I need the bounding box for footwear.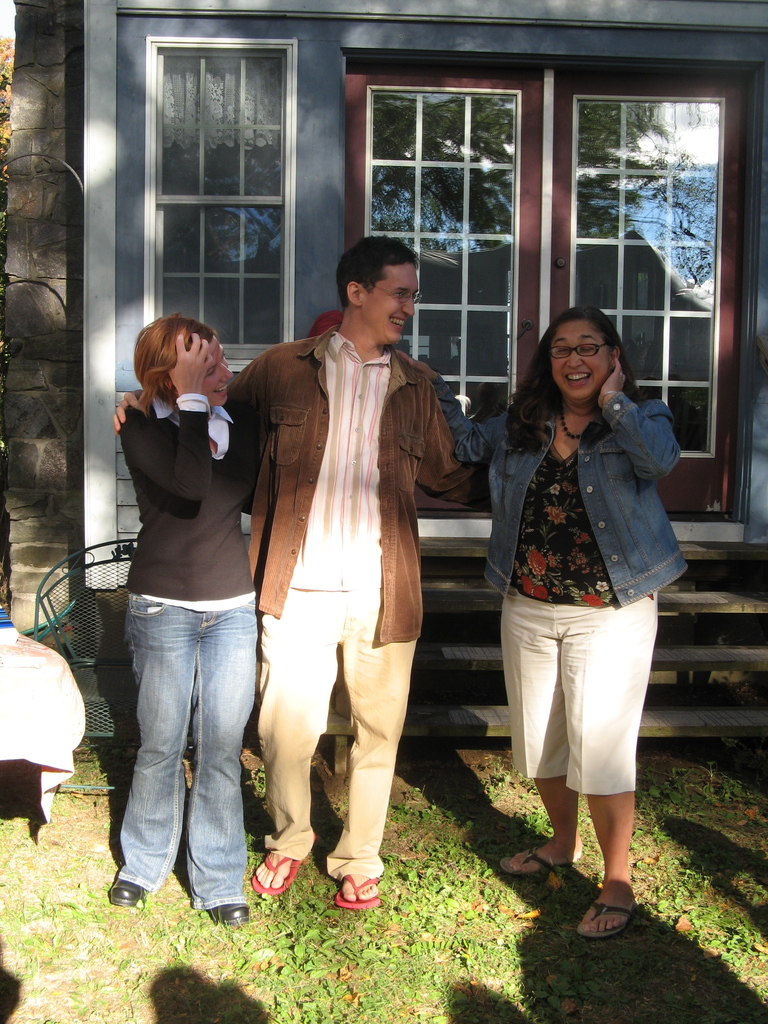
Here it is: (left=577, top=903, right=632, bottom=940).
